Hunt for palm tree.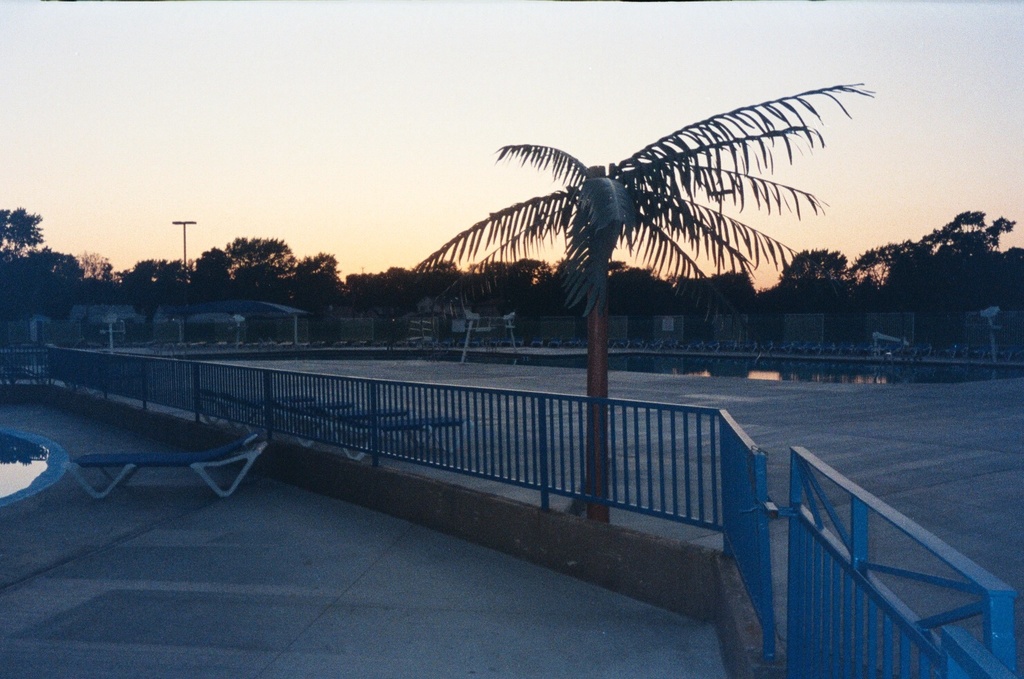
Hunted down at select_region(121, 254, 197, 315).
